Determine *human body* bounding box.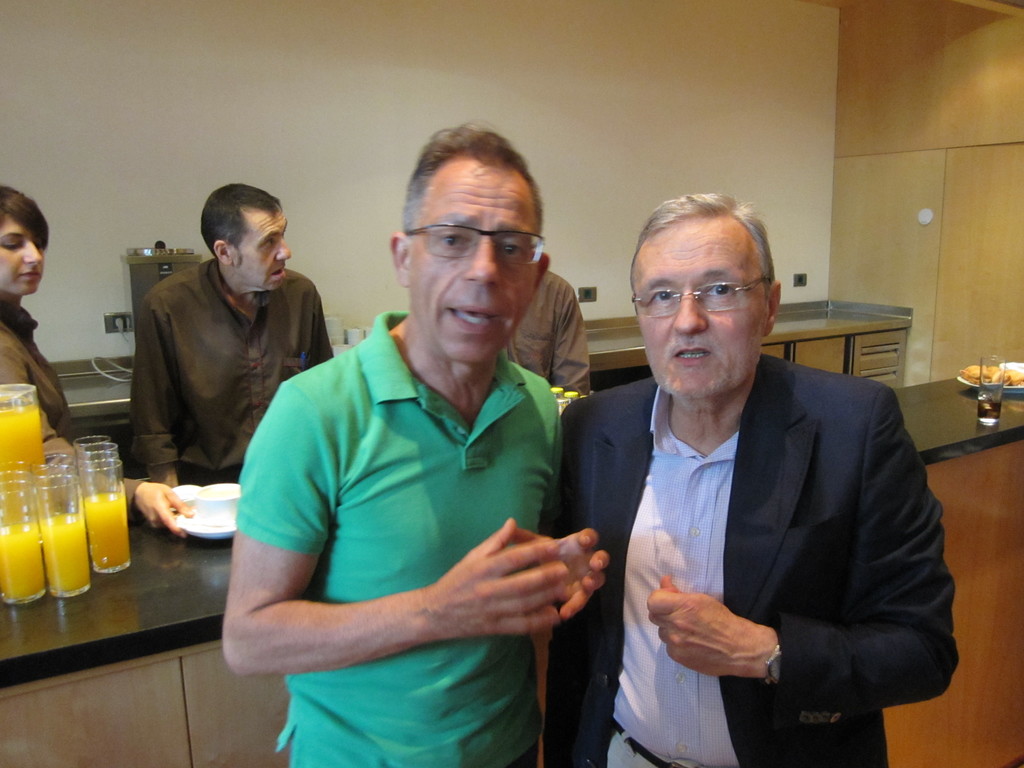
Determined: pyautogui.locateOnScreen(231, 212, 625, 759).
